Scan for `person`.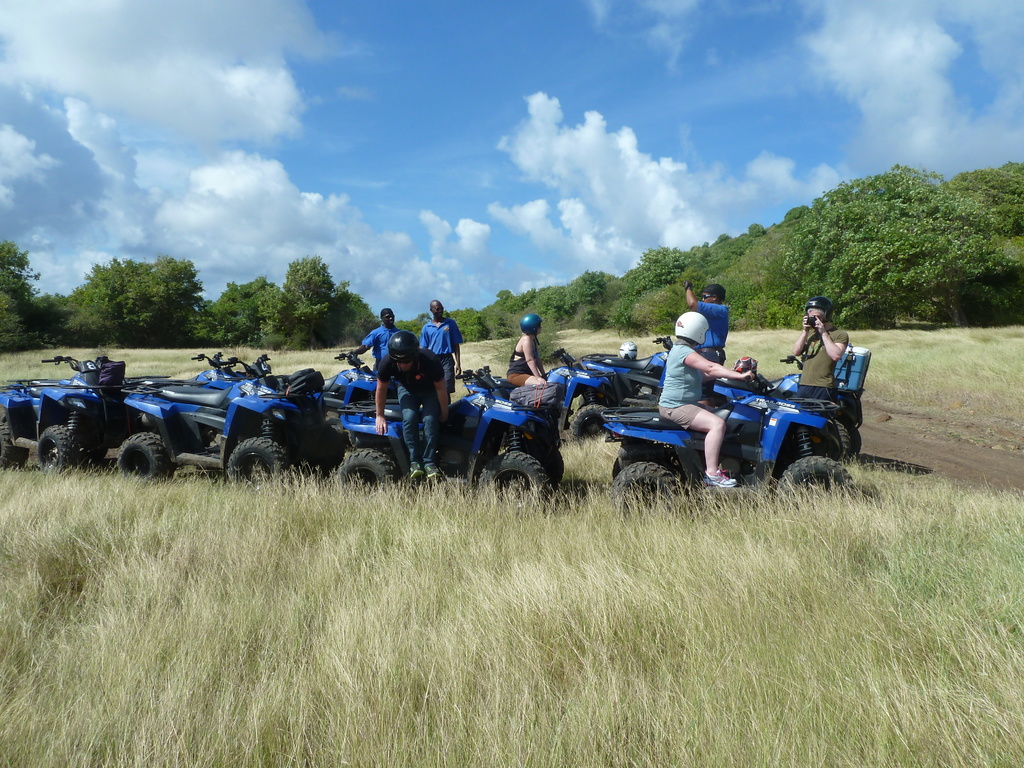
Scan result: (x1=417, y1=296, x2=459, y2=404).
